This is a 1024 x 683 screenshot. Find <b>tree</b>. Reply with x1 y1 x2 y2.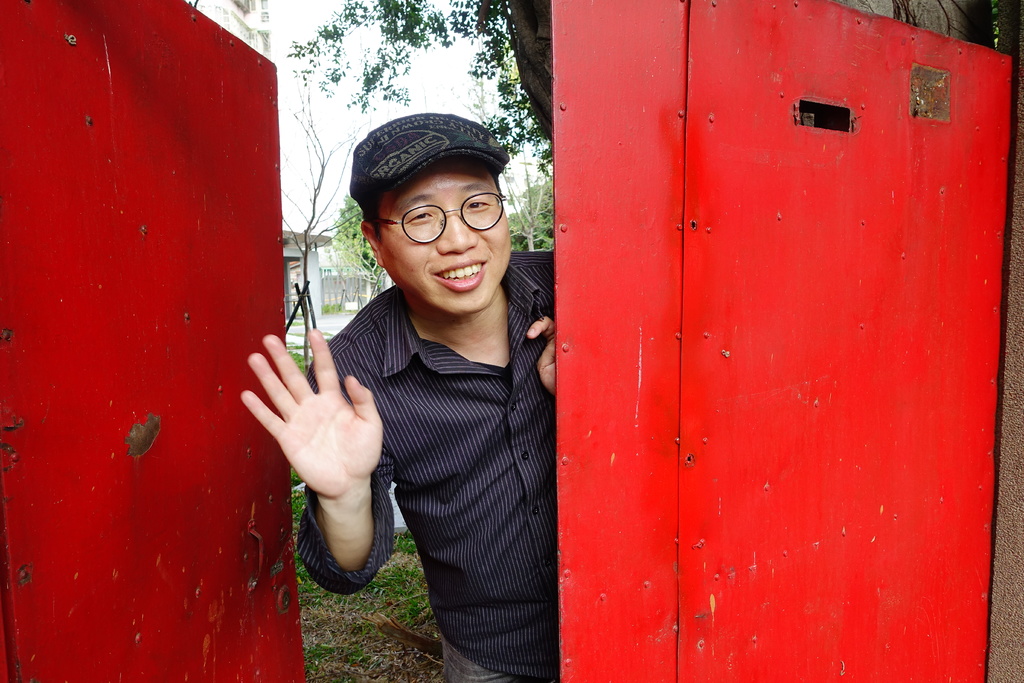
301 0 554 305.
